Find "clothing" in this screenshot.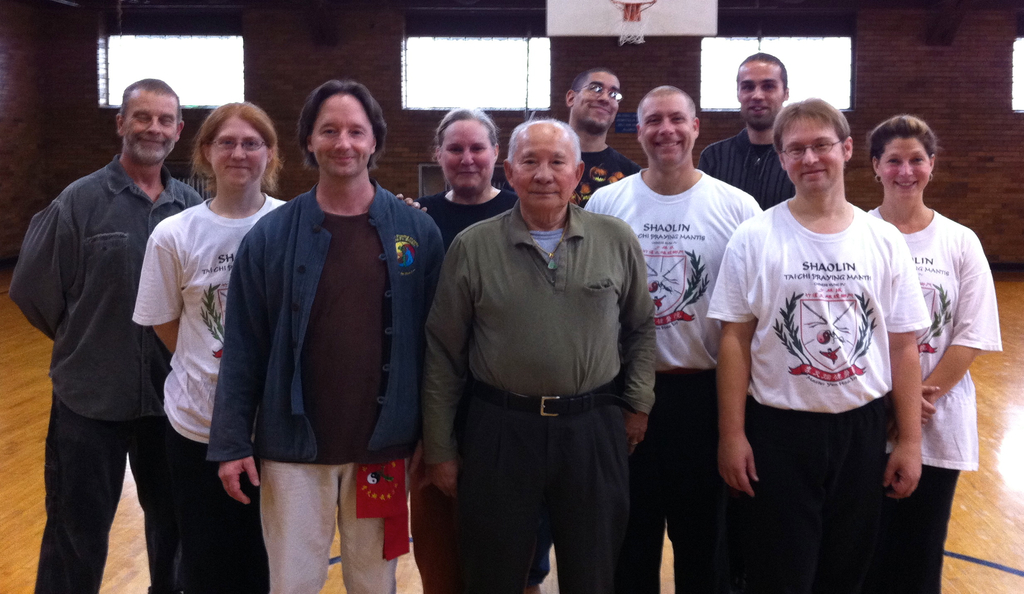
The bounding box for "clothing" is region(418, 156, 667, 580).
